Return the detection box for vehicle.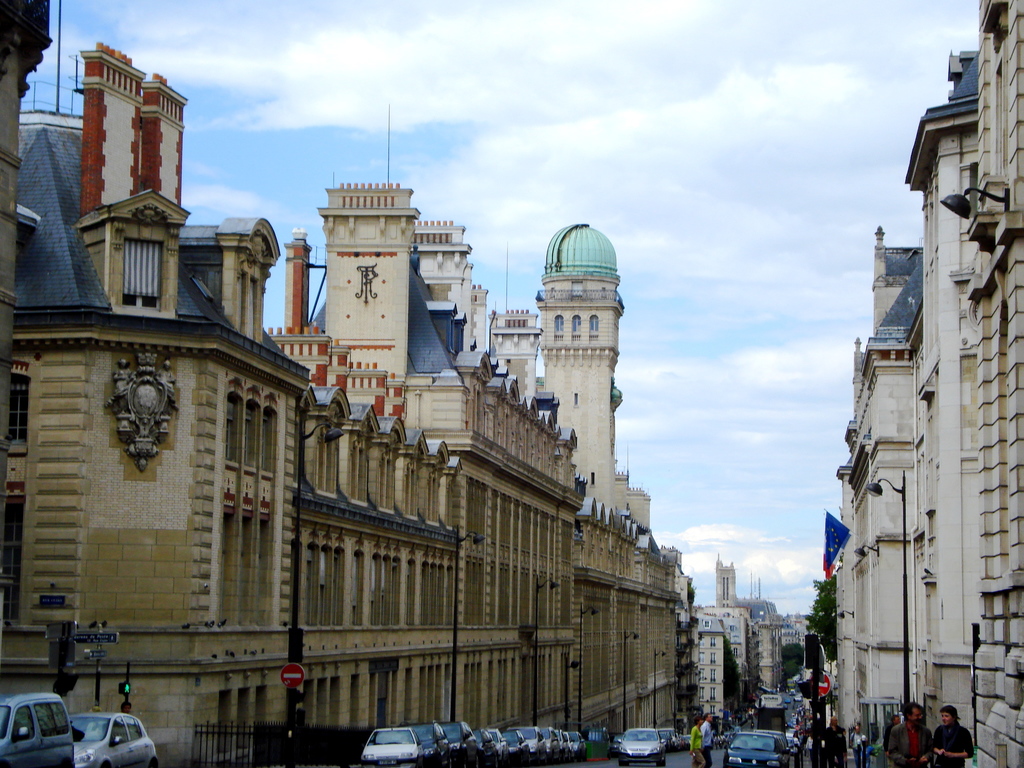
pyautogui.locateOnScreen(444, 719, 480, 766).
